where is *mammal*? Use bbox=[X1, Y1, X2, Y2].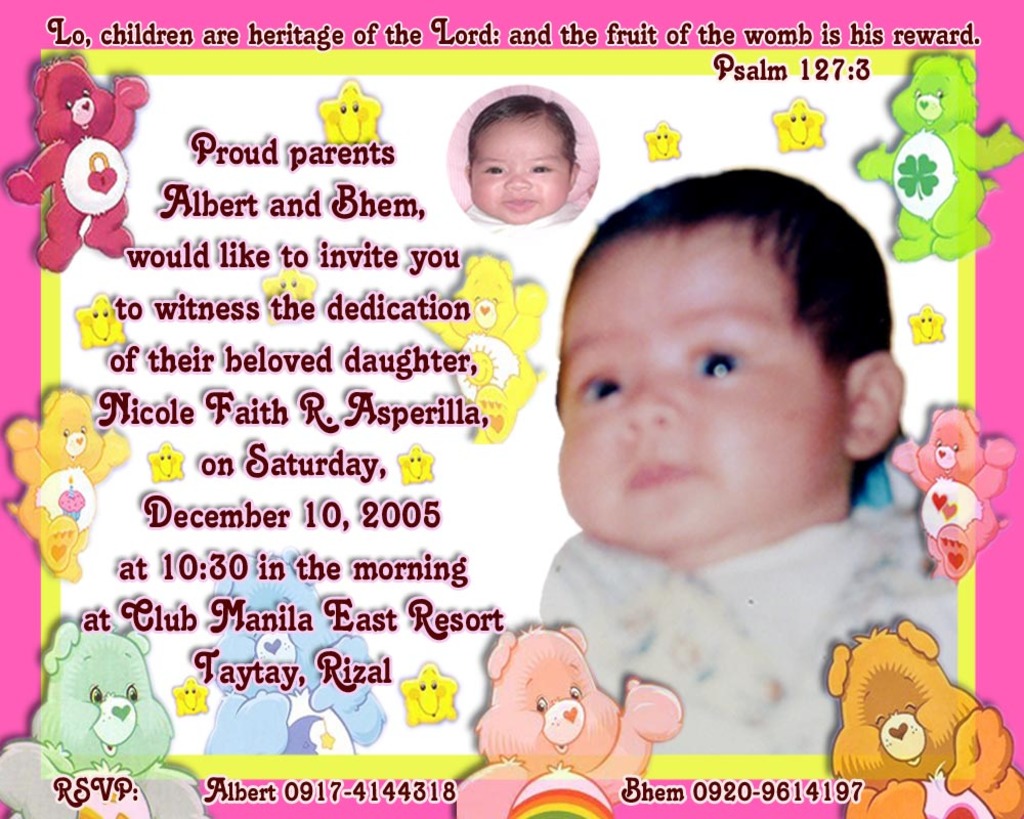
bbox=[856, 51, 1023, 263].
